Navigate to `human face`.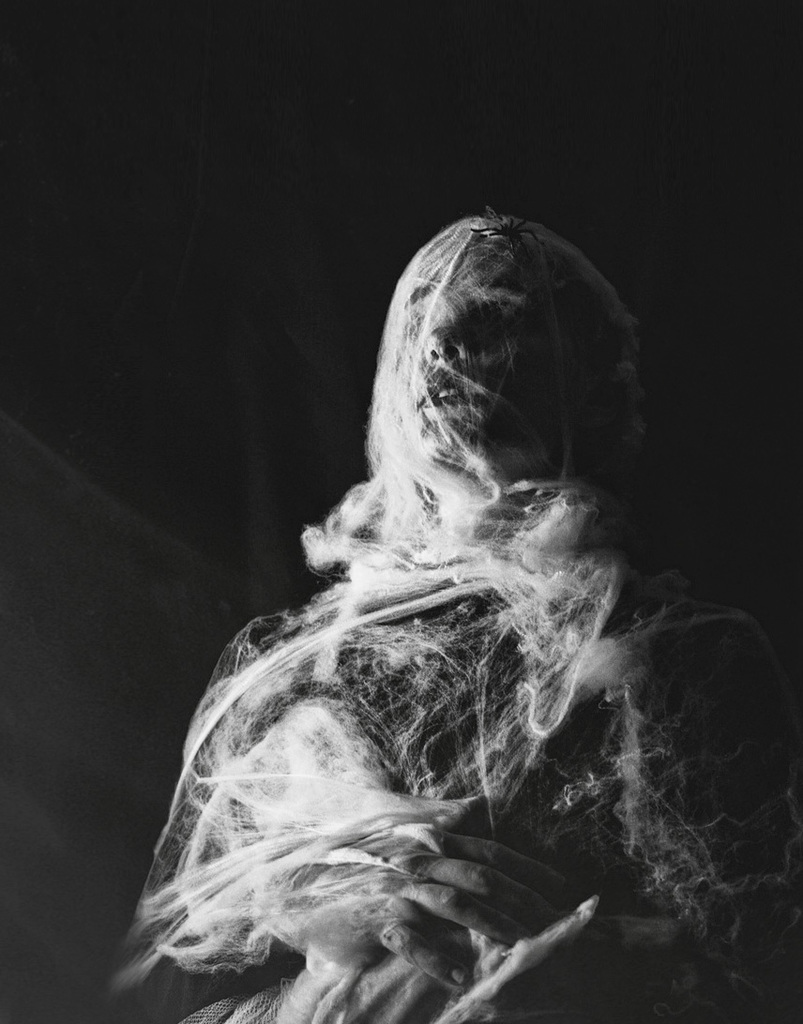
Navigation target: l=397, t=247, r=568, b=476.
